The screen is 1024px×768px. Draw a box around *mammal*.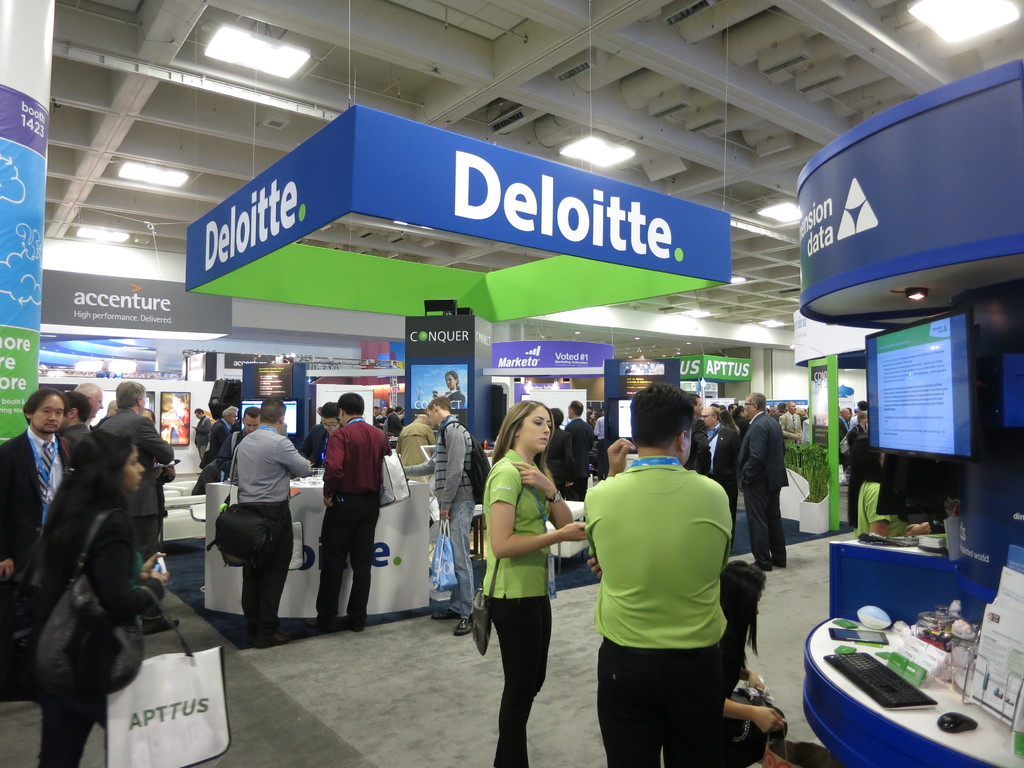
pyautogui.locateOnScreen(545, 410, 570, 490).
